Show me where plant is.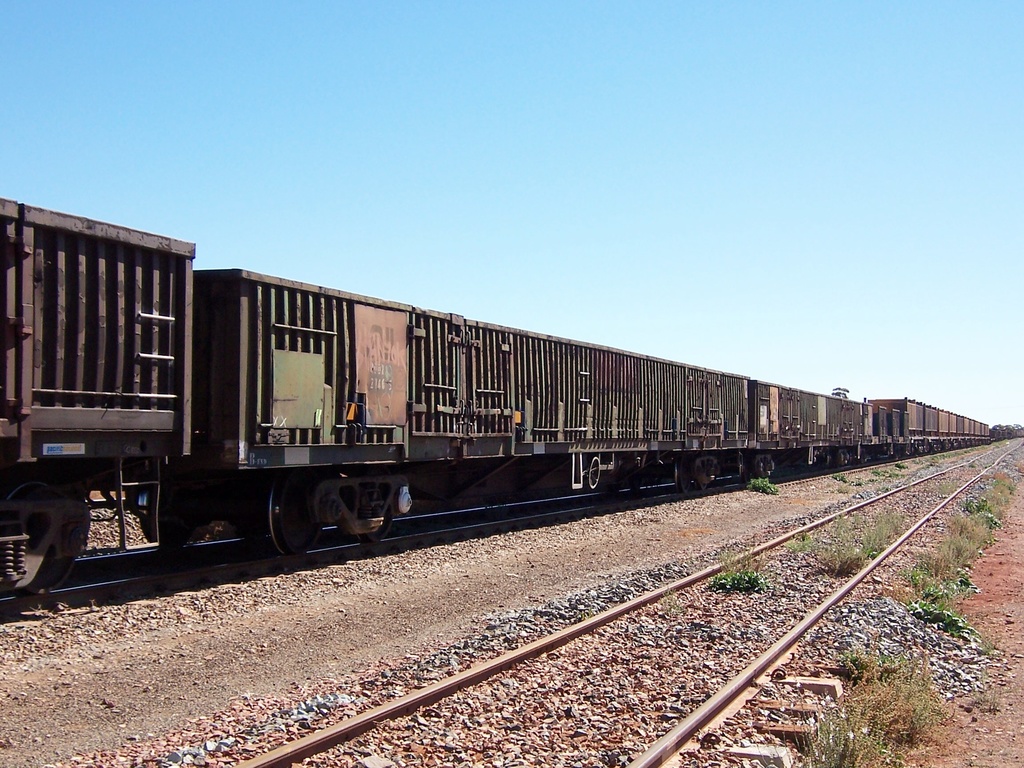
plant is at 650:585:685:618.
